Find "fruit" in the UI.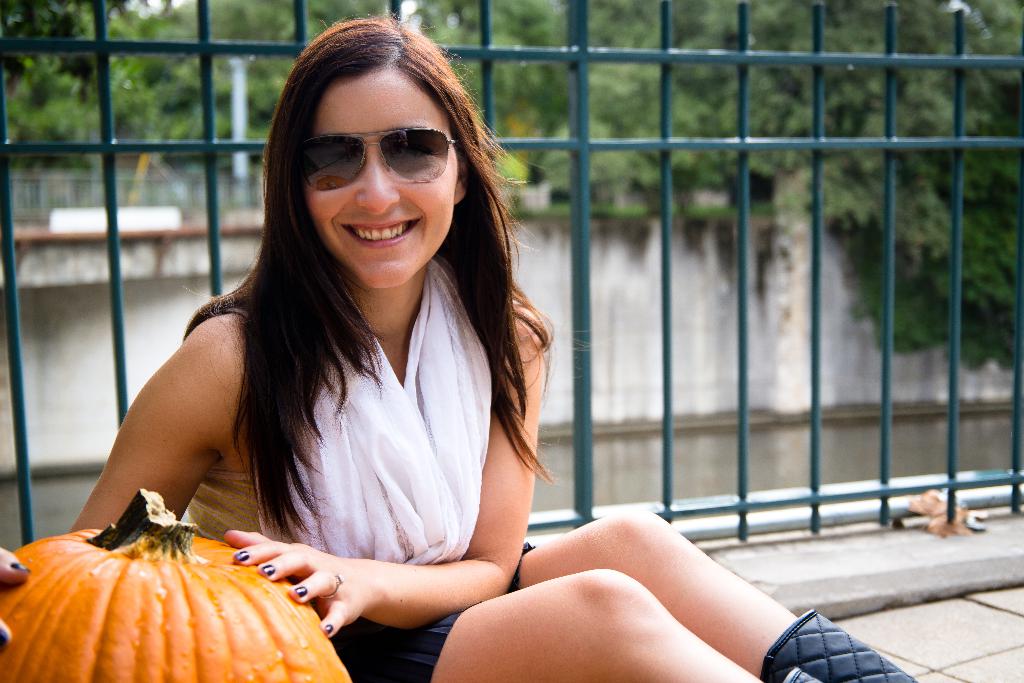
UI element at select_region(0, 491, 351, 682).
